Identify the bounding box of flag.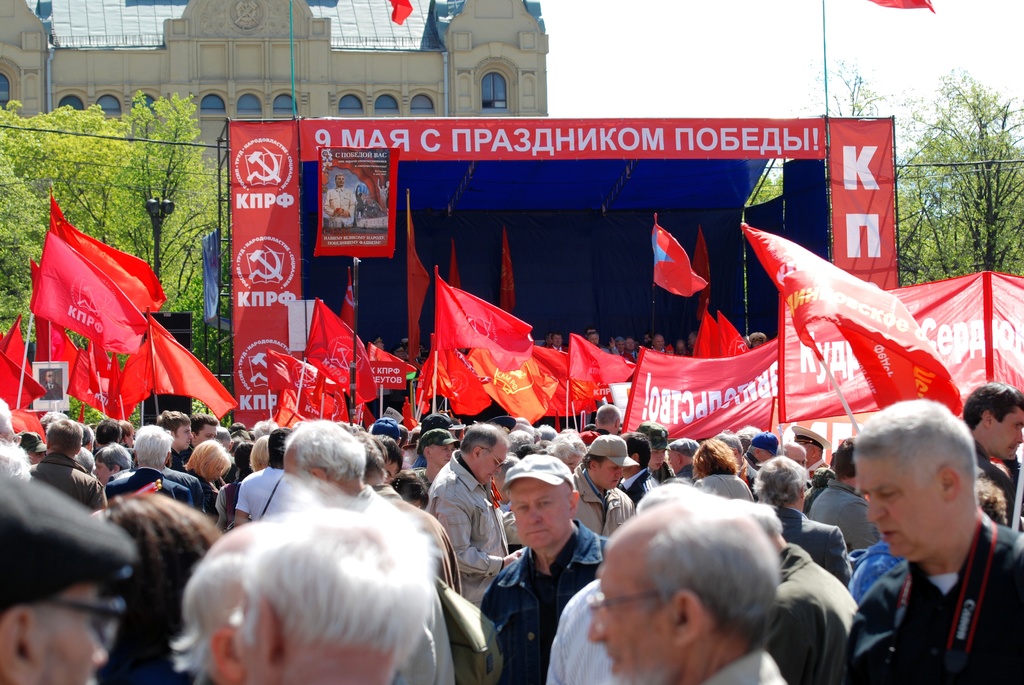
pyautogui.locateOnScreen(12, 403, 53, 443).
